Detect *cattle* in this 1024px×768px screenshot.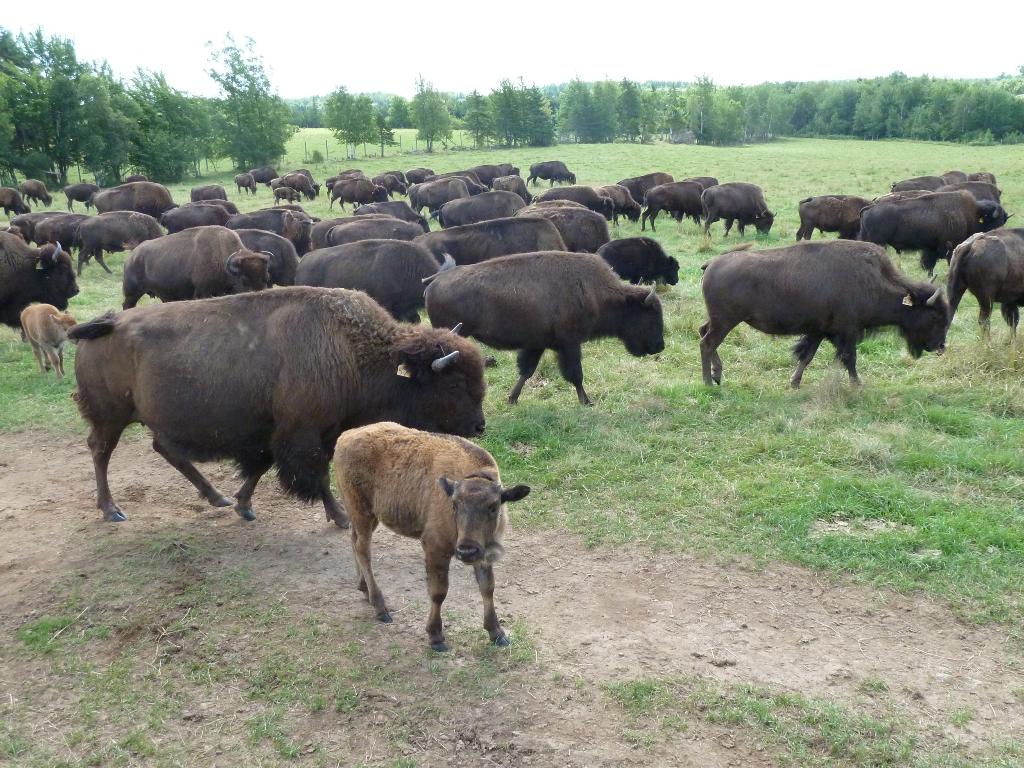
Detection: <region>191, 181, 227, 198</region>.
